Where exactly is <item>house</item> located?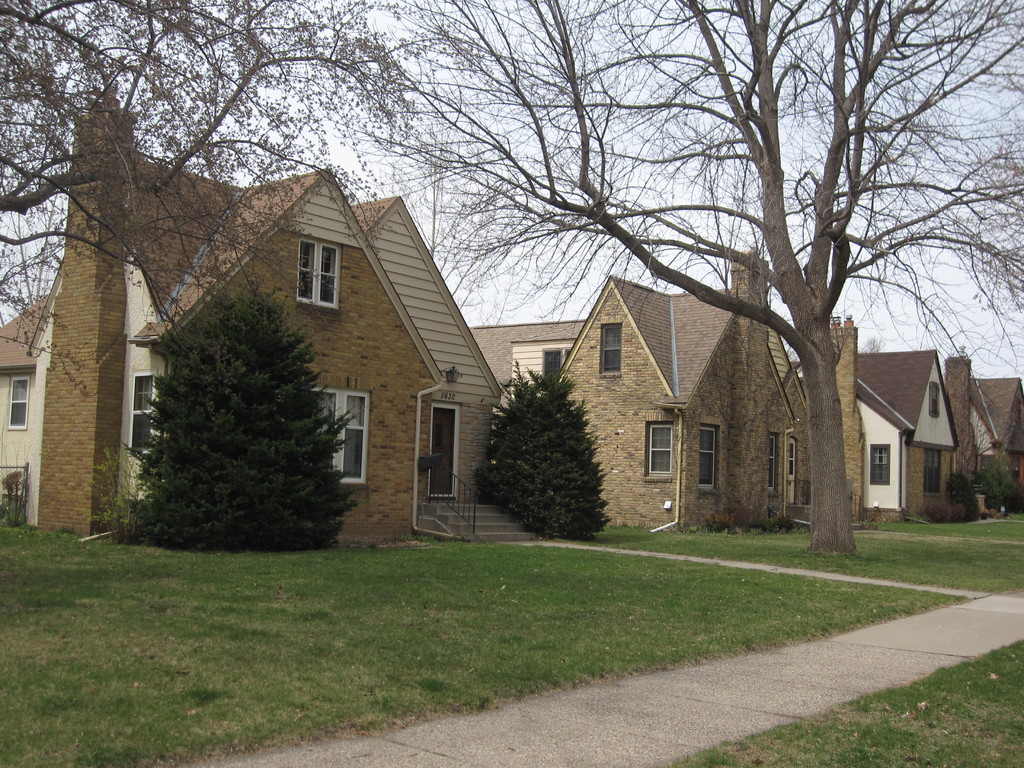
Its bounding box is bbox=(849, 341, 969, 518).
